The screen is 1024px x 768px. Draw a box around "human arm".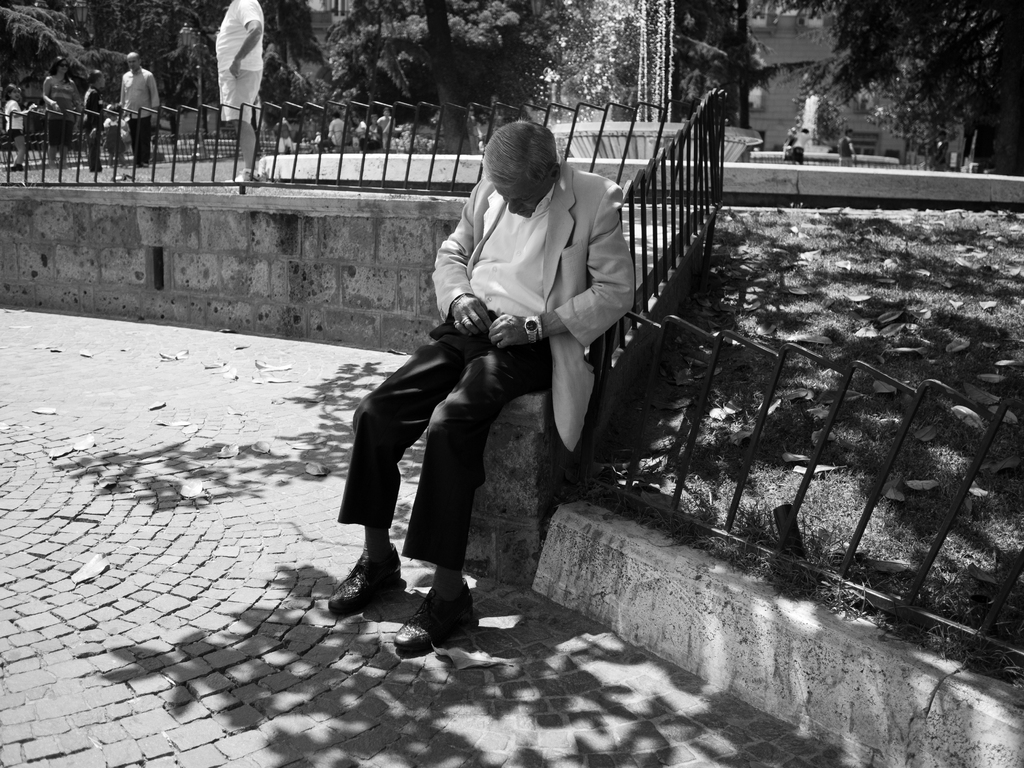
(x1=229, y1=6, x2=259, y2=90).
